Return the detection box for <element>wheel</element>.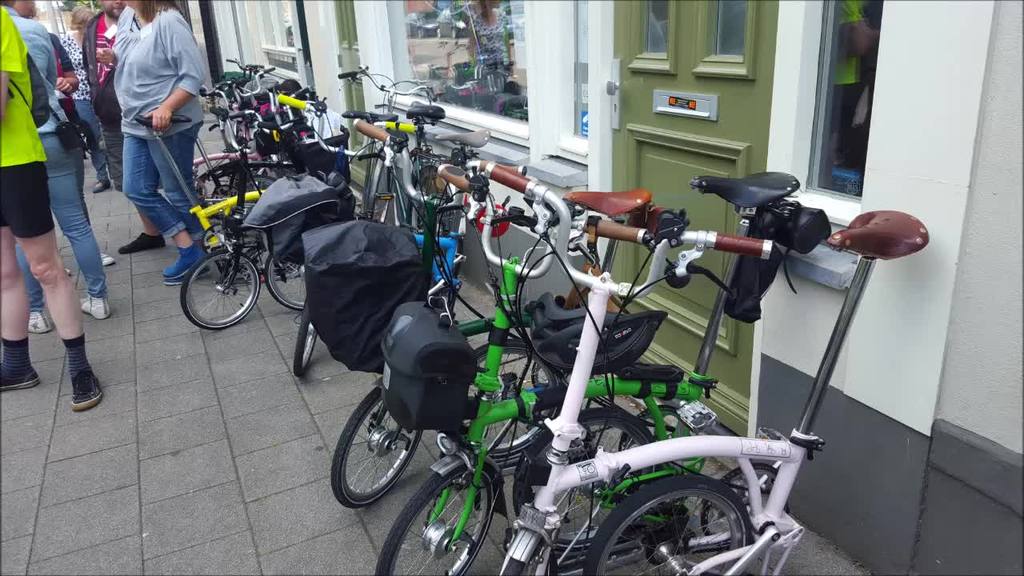
[x1=266, y1=256, x2=316, y2=317].
